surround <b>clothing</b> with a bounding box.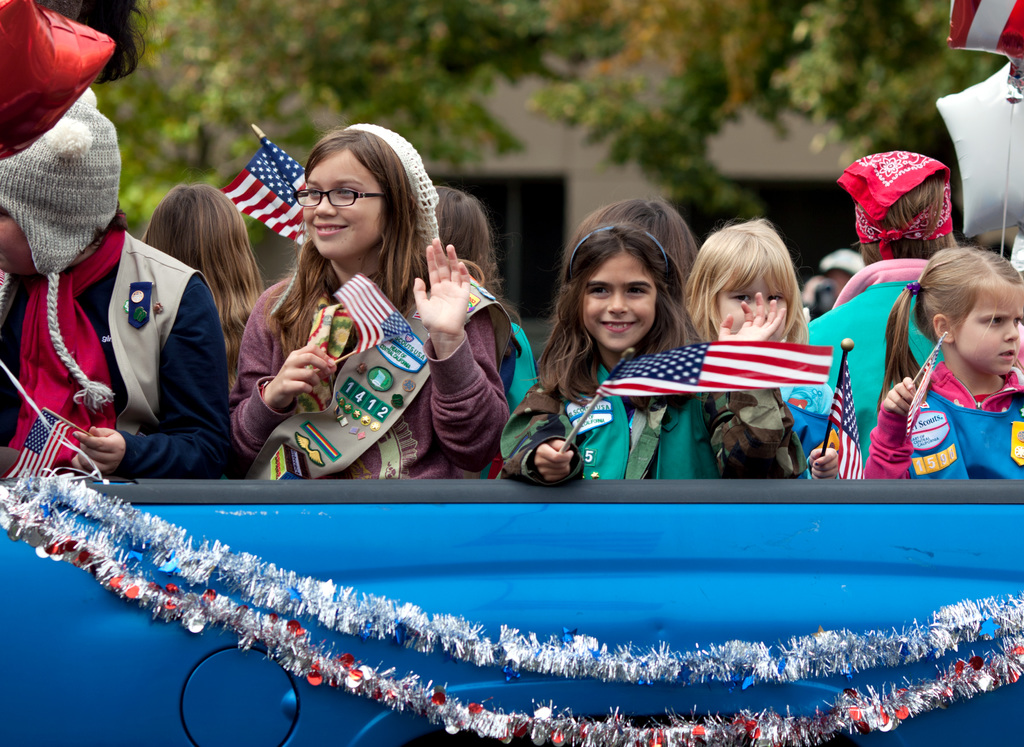
region(237, 220, 478, 472).
